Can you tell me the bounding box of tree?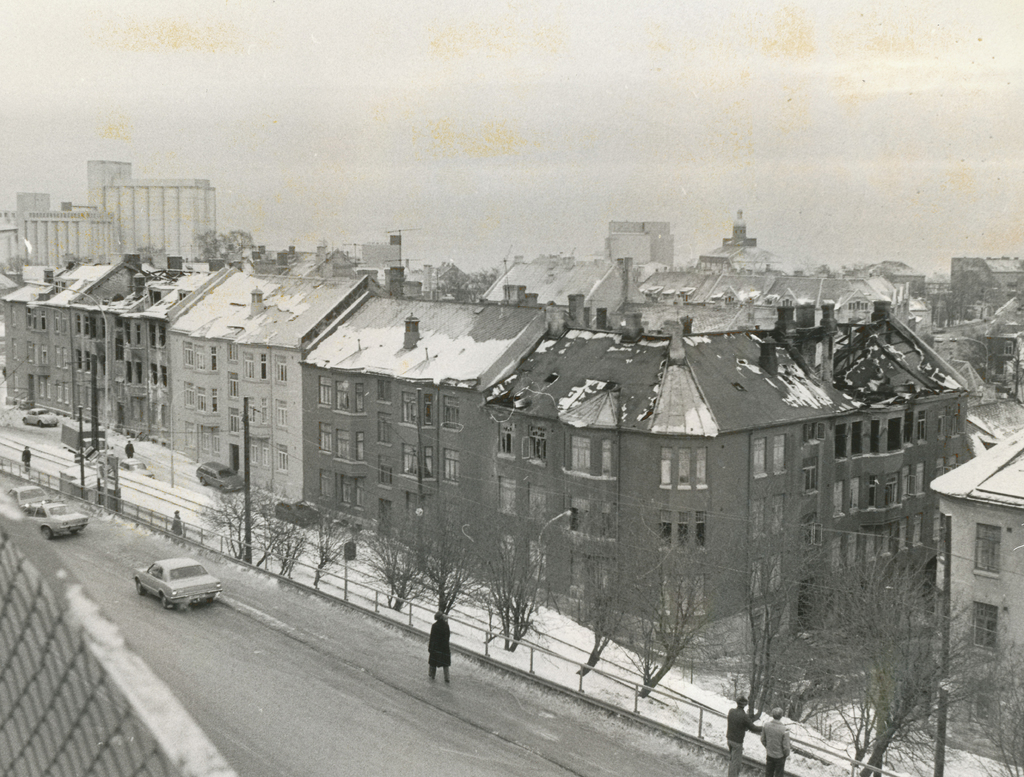
select_region(614, 529, 733, 700).
